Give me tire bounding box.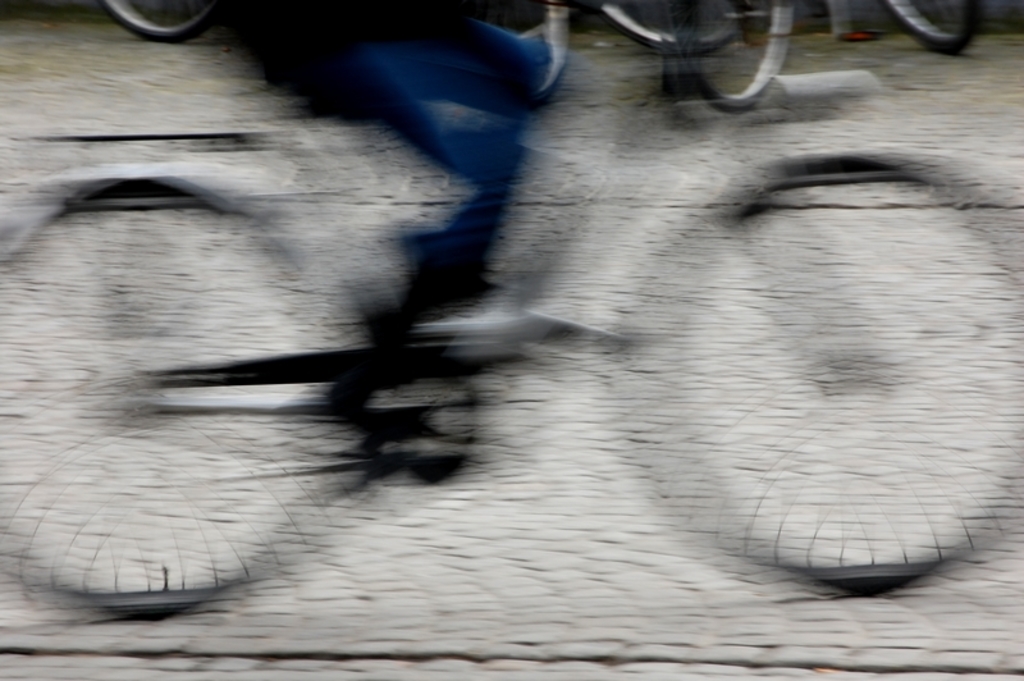
left=599, top=0, right=748, bottom=55.
